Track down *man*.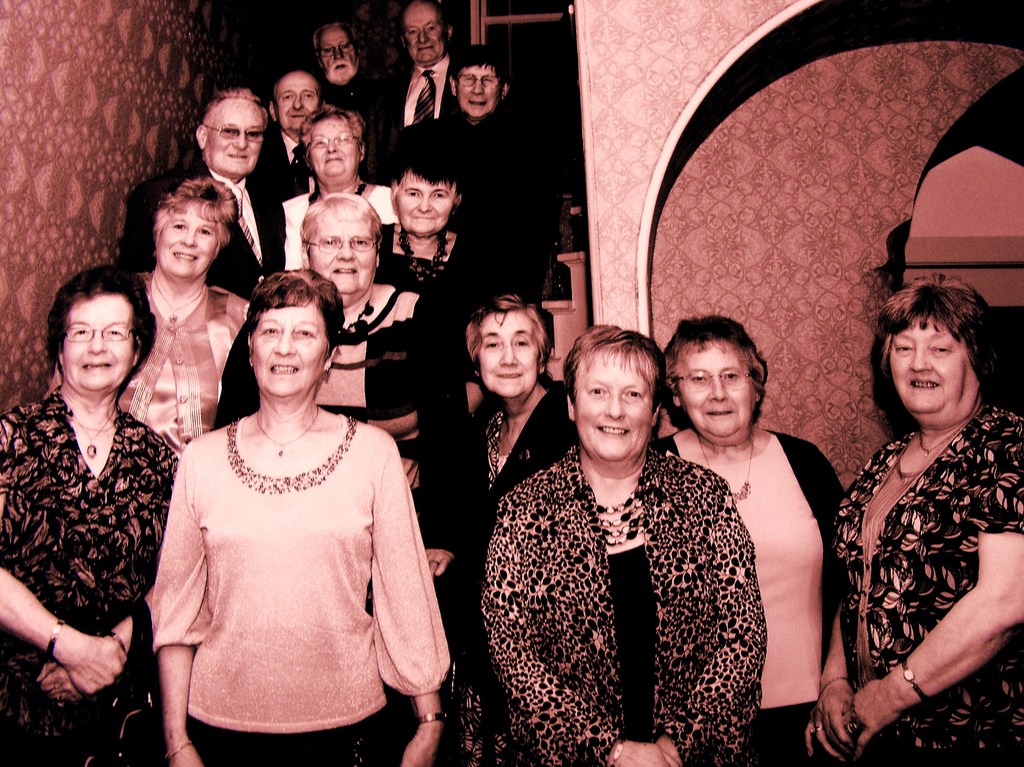
Tracked to (123, 90, 285, 303).
